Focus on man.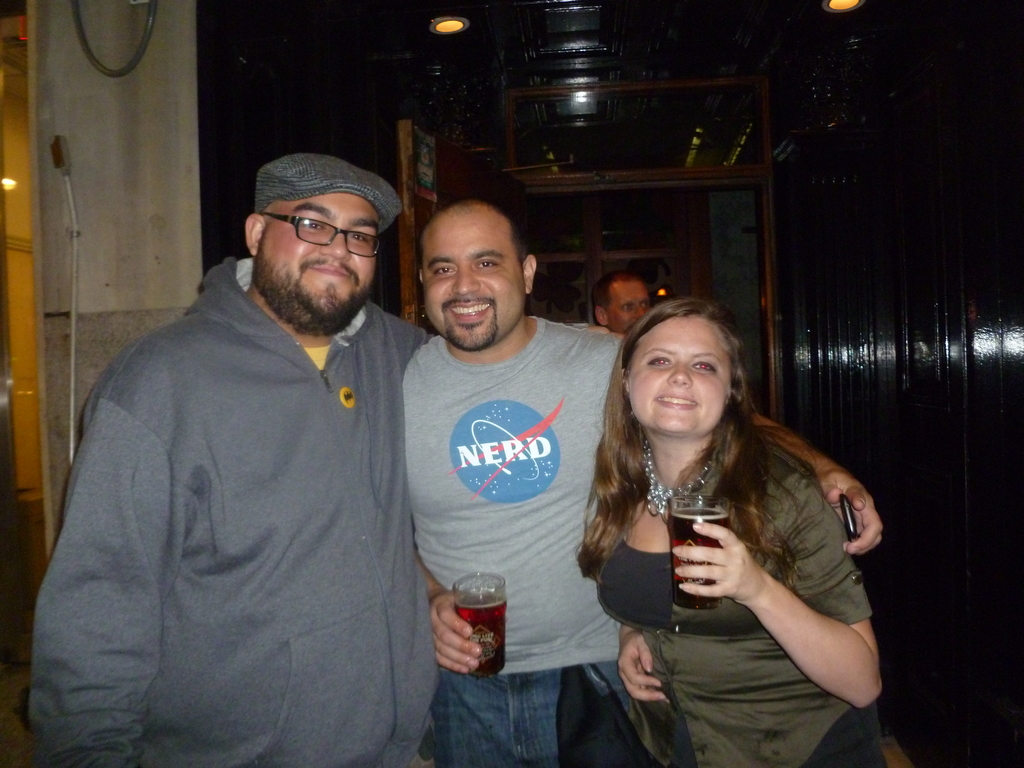
Focused at locate(406, 197, 881, 767).
